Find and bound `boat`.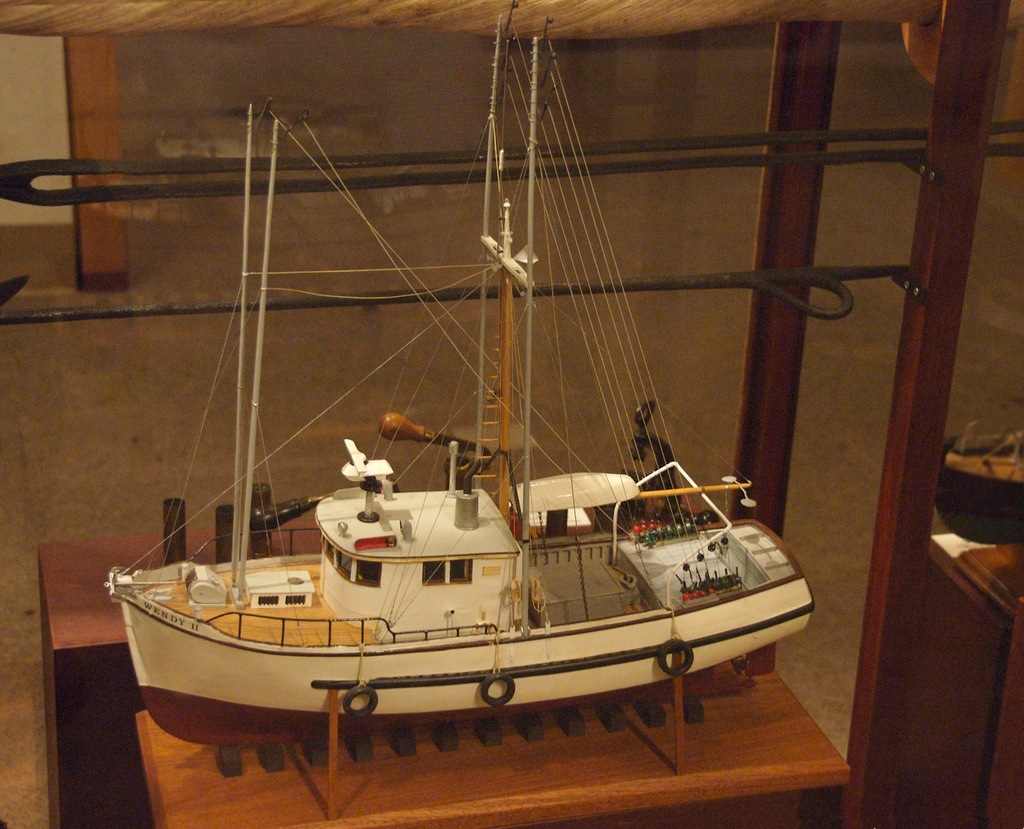
Bound: bbox=[129, 46, 863, 778].
